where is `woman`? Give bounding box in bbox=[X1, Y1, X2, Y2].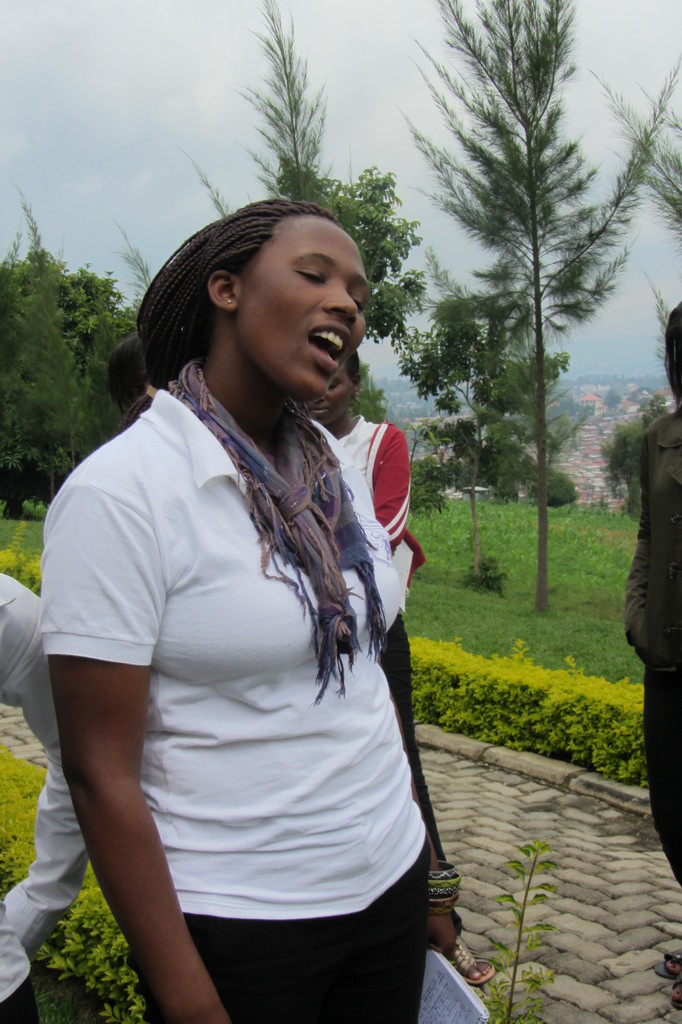
bbox=[296, 350, 466, 896].
